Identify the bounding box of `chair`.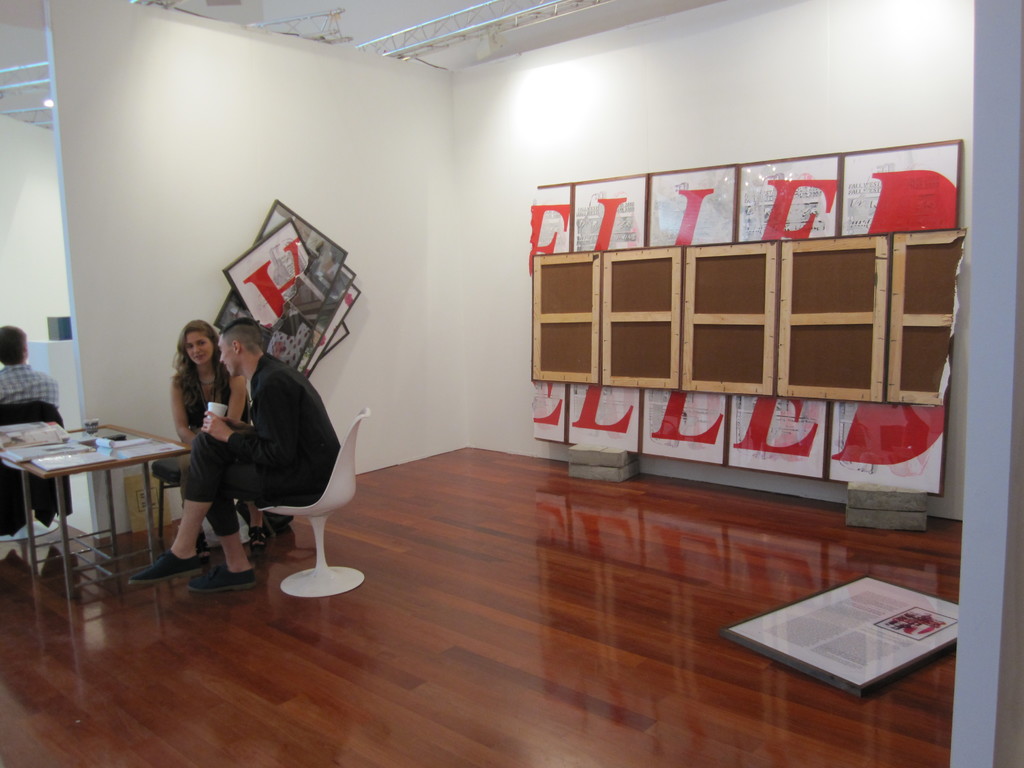
<bbox>156, 454, 182, 537</bbox>.
